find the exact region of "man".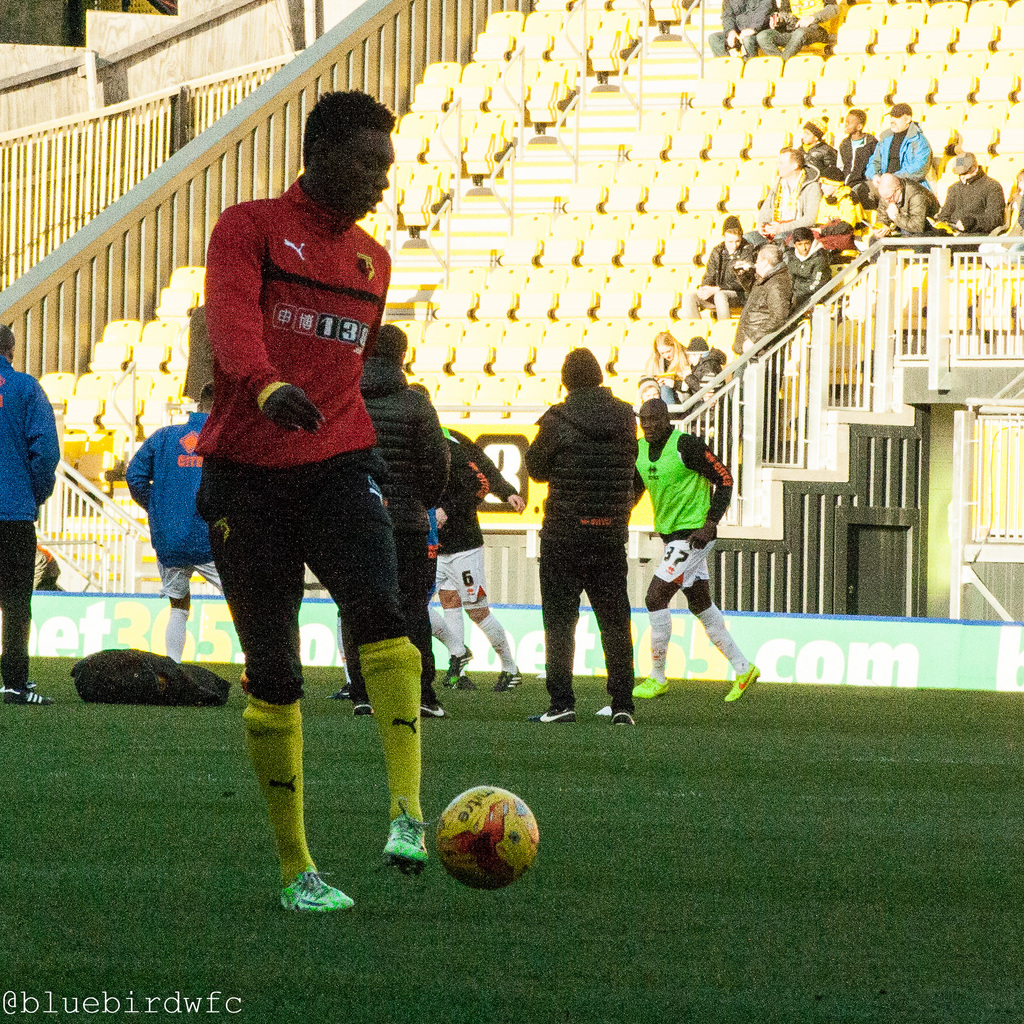
Exact region: [927, 153, 1005, 316].
